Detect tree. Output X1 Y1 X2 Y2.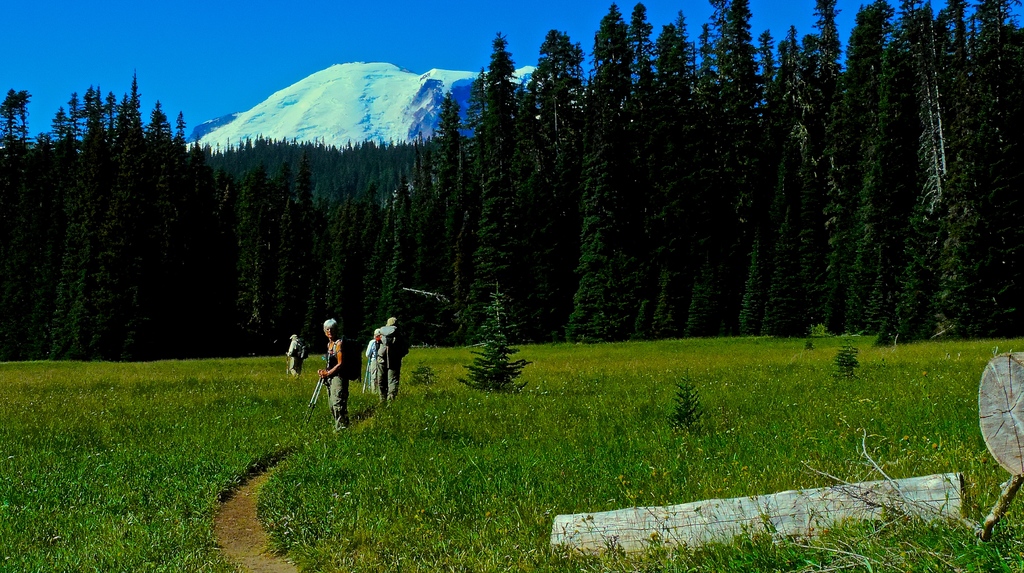
378 170 413 351.
